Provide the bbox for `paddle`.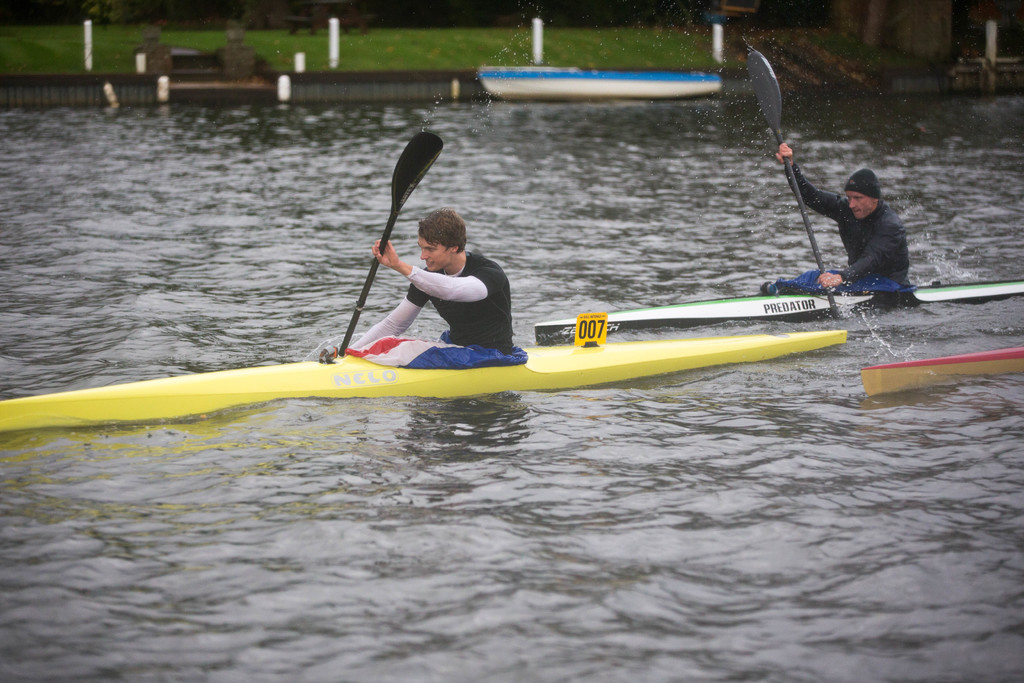
bbox=[755, 45, 844, 329].
